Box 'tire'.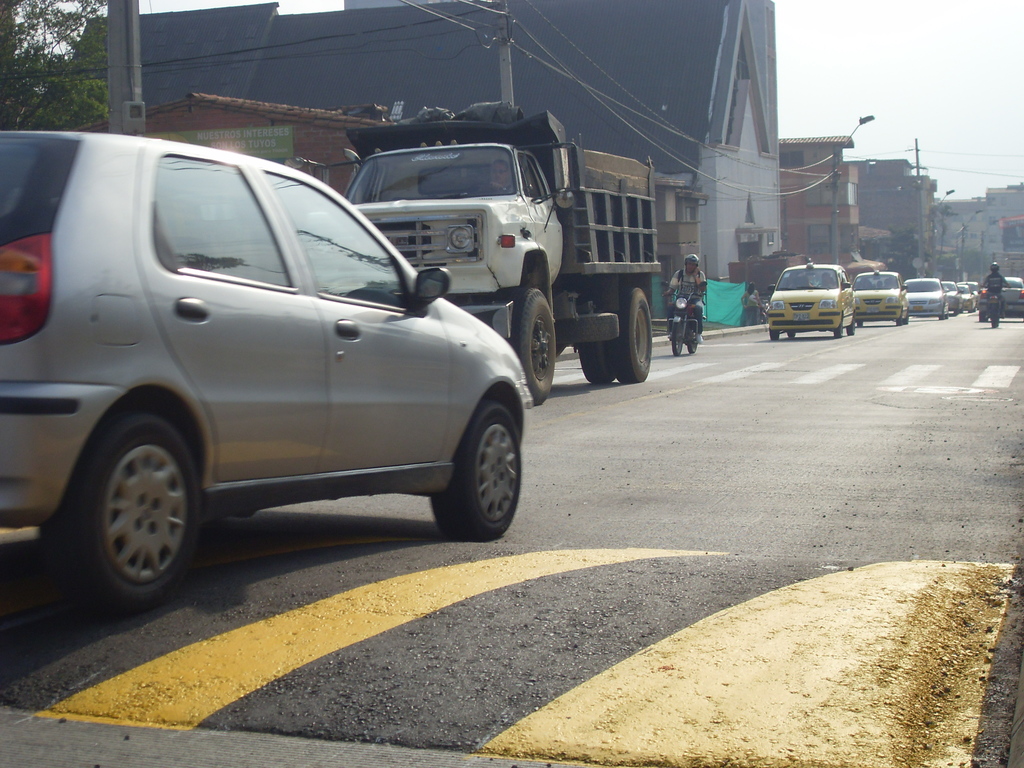
BBox(671, 322, 682, 356).
